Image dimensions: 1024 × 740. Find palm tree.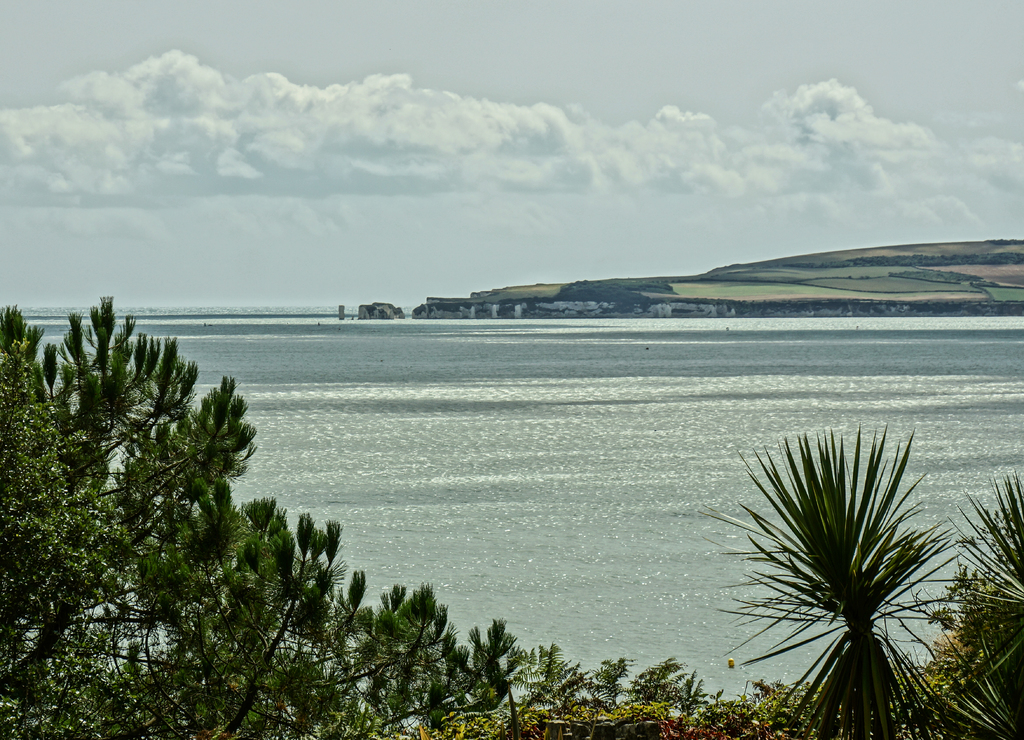
(left=44, top=298, right=134, bottom=569).
